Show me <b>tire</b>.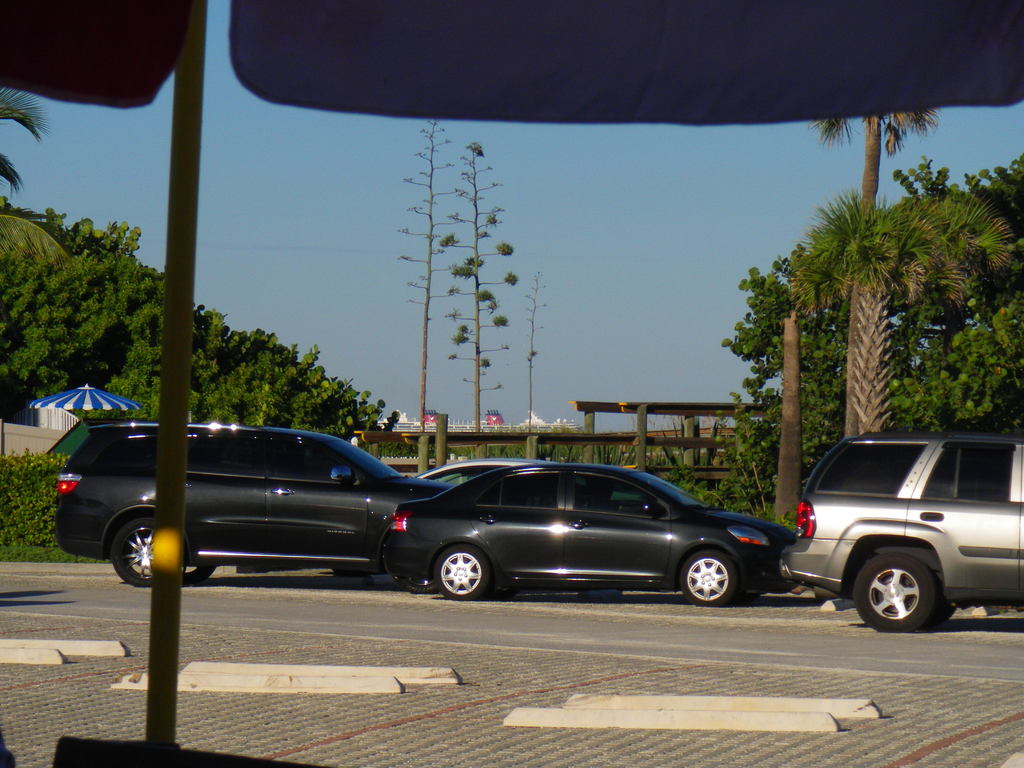
<b>tire</b> is here: BBox(436, 543, 488, 598).
